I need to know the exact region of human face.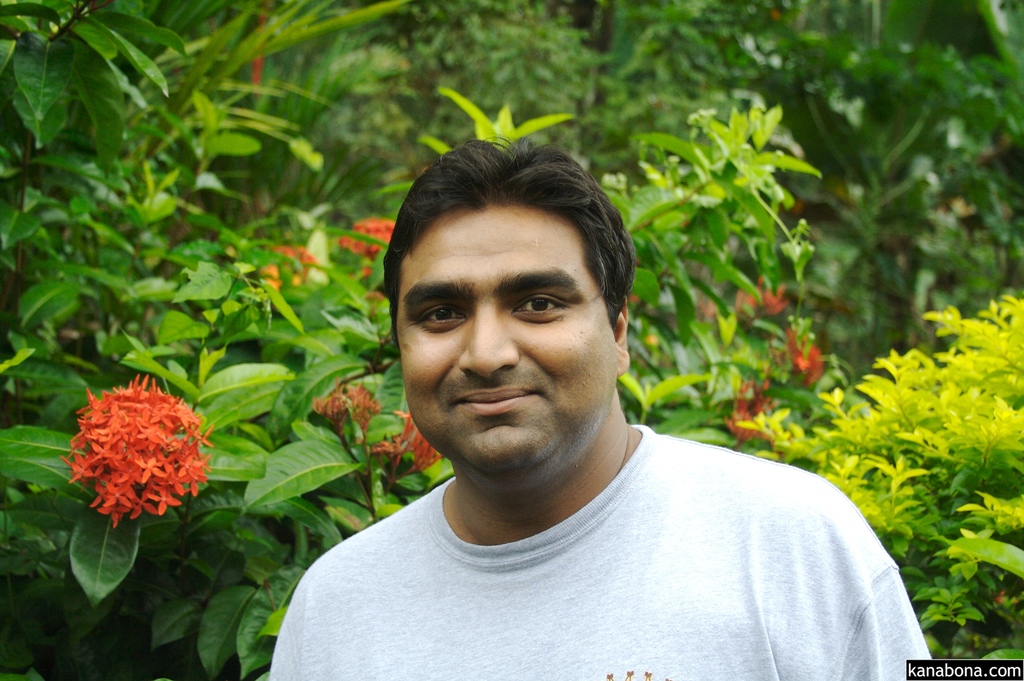
Region: 396,201,611,469.
